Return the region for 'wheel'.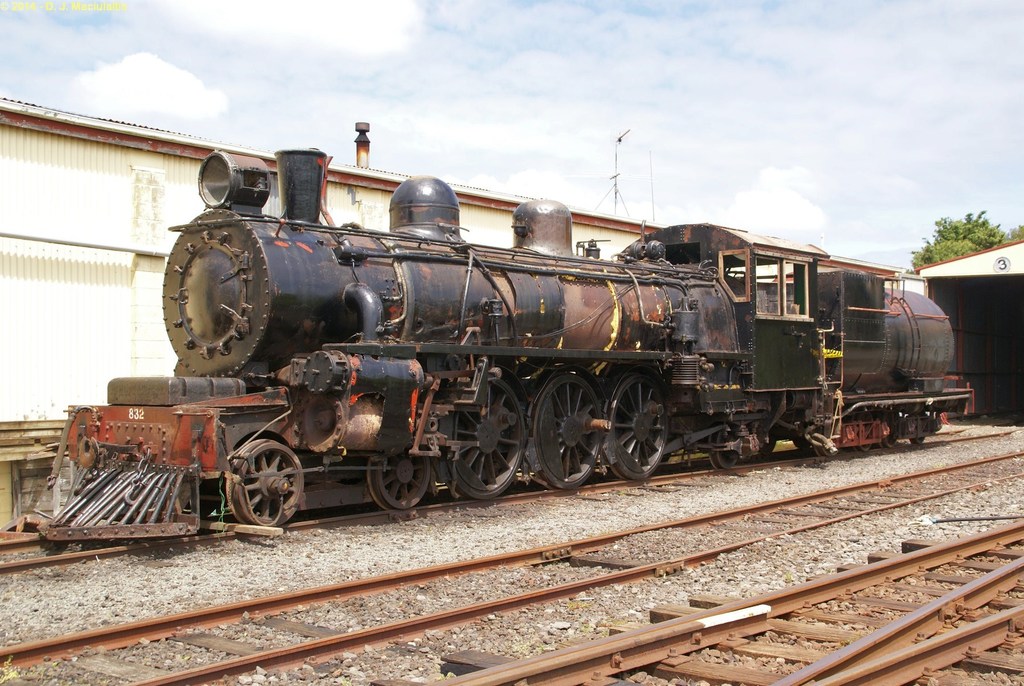
225 438 301 525.
